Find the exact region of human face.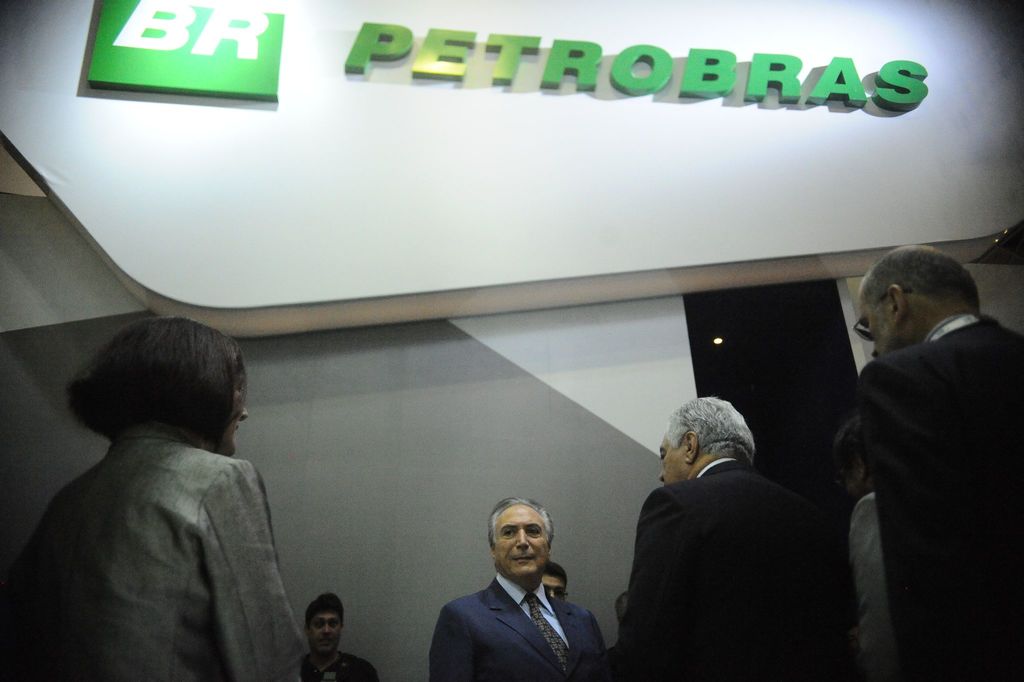
Exact region: Rect(224, 372, 249, 459).
